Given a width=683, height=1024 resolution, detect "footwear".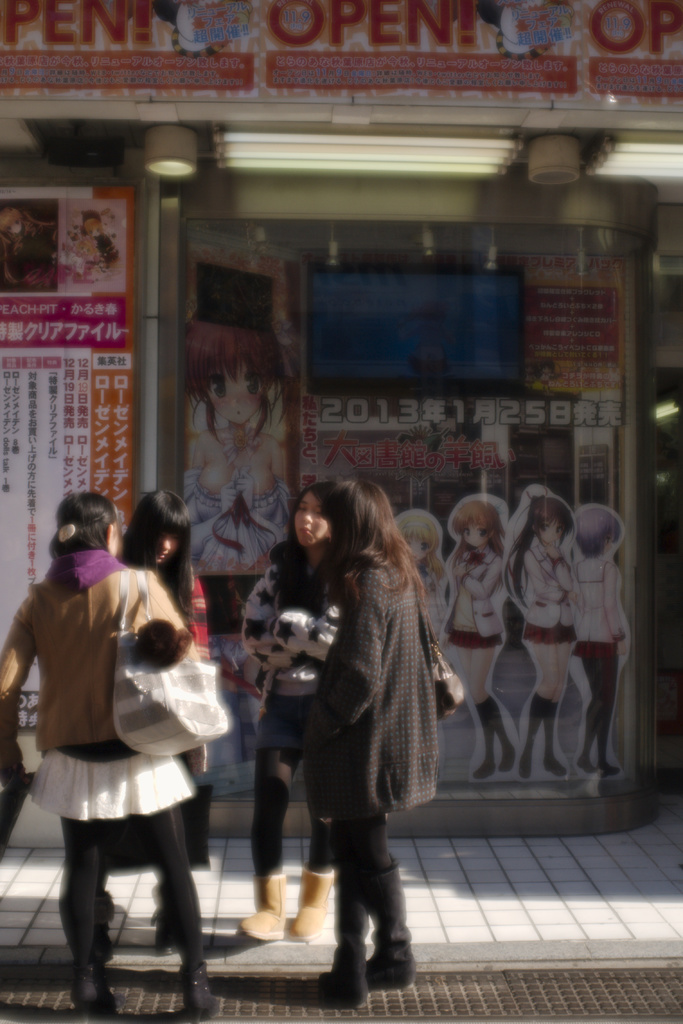
pyautogui.locateOnScreen(289, 858, 342, 946).
